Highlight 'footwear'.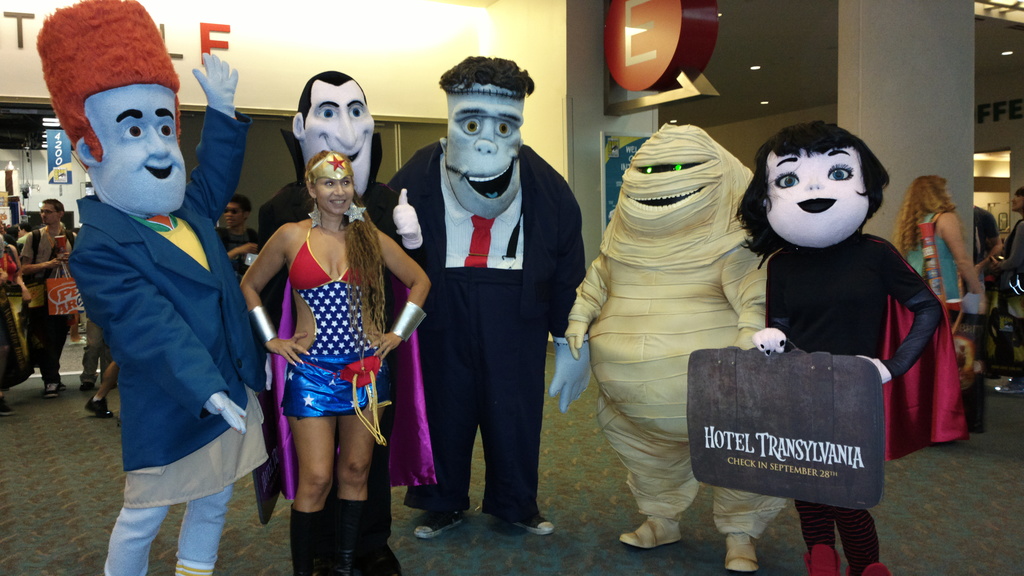
Highlighted region: 804:542:841:575.
